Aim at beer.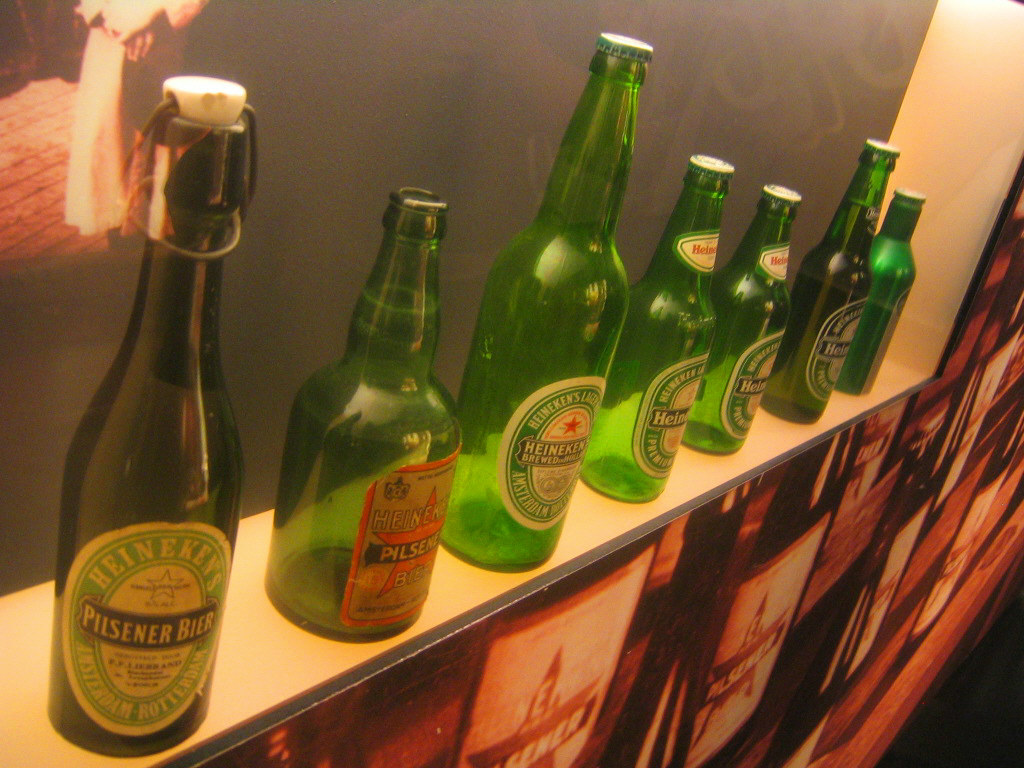
Aimed at (left=838, top=177, right=927, bottom=411).
